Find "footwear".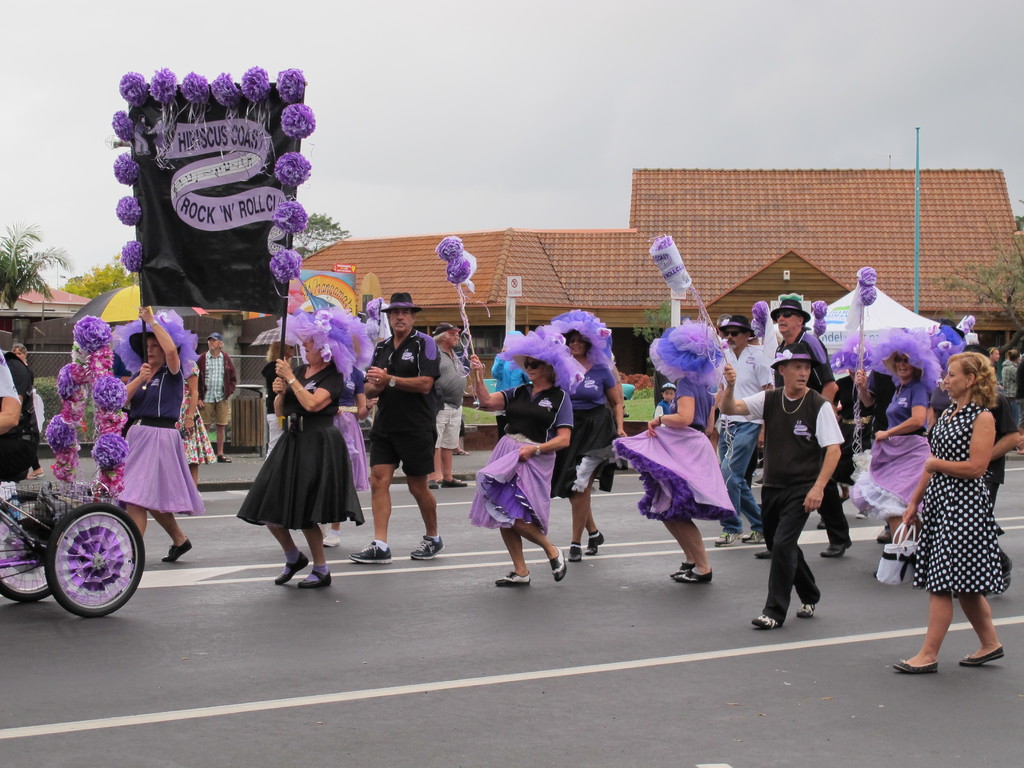
874,525,893,545.
